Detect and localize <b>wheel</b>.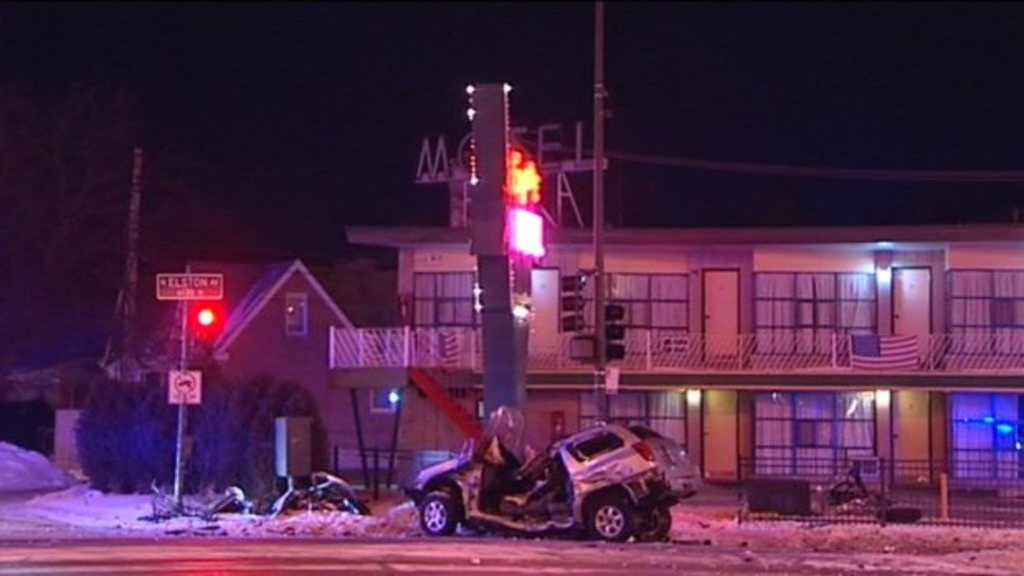
Localized at Rect(408, 482, 466, 541).
